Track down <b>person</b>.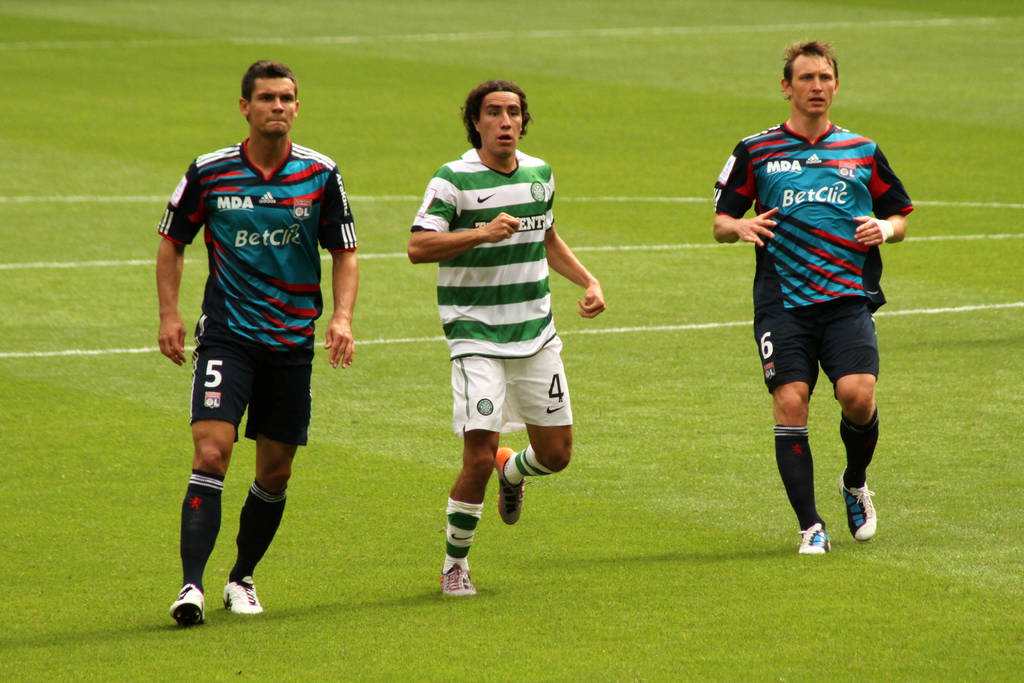
Tracked to bbox=[709, 35, 910, 550].
